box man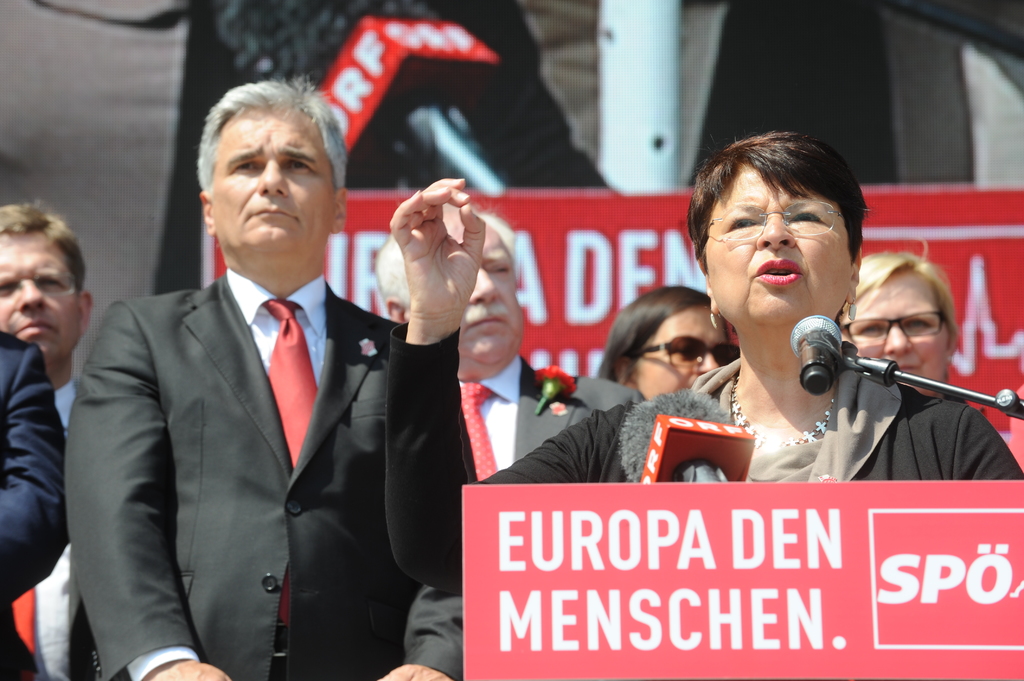
[x1=0, y1=194, x2=94, y2=678]
